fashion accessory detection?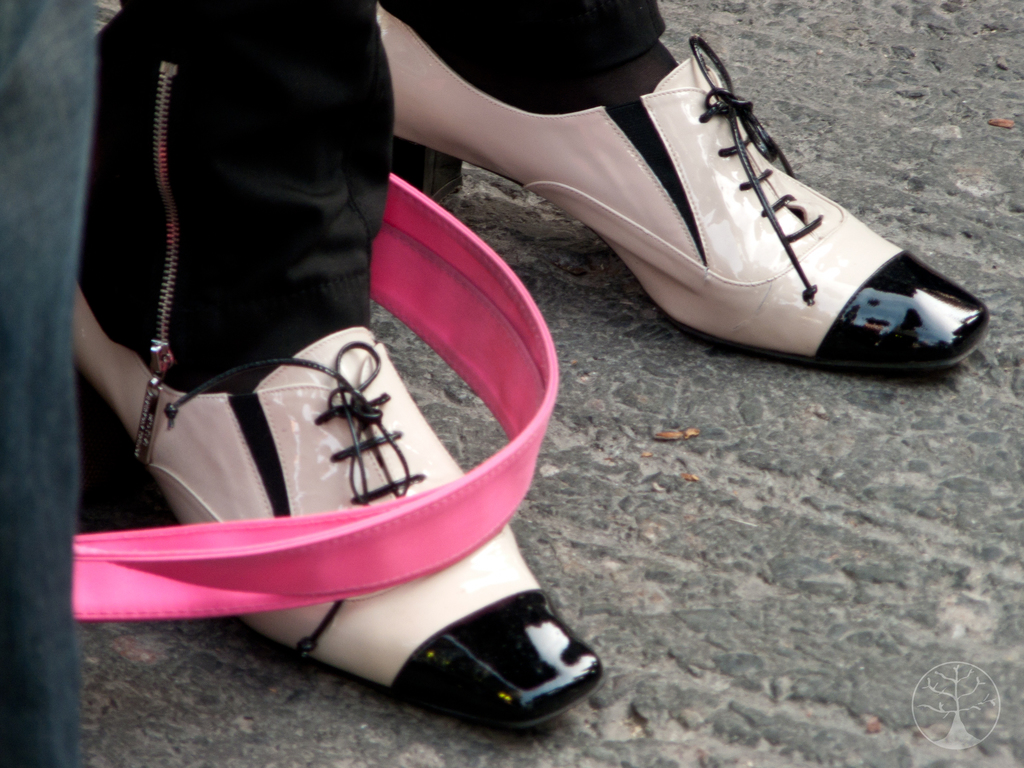
left=376, top=0, right=990, bottom=376
